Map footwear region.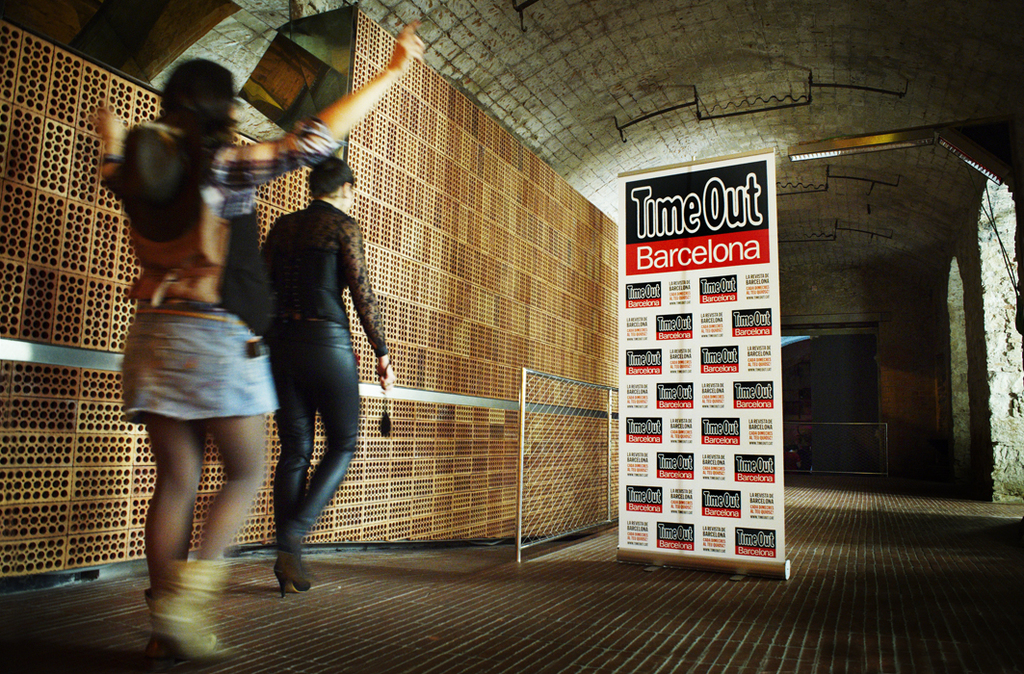
Mapped to box=[276, 551, 313, 600].
